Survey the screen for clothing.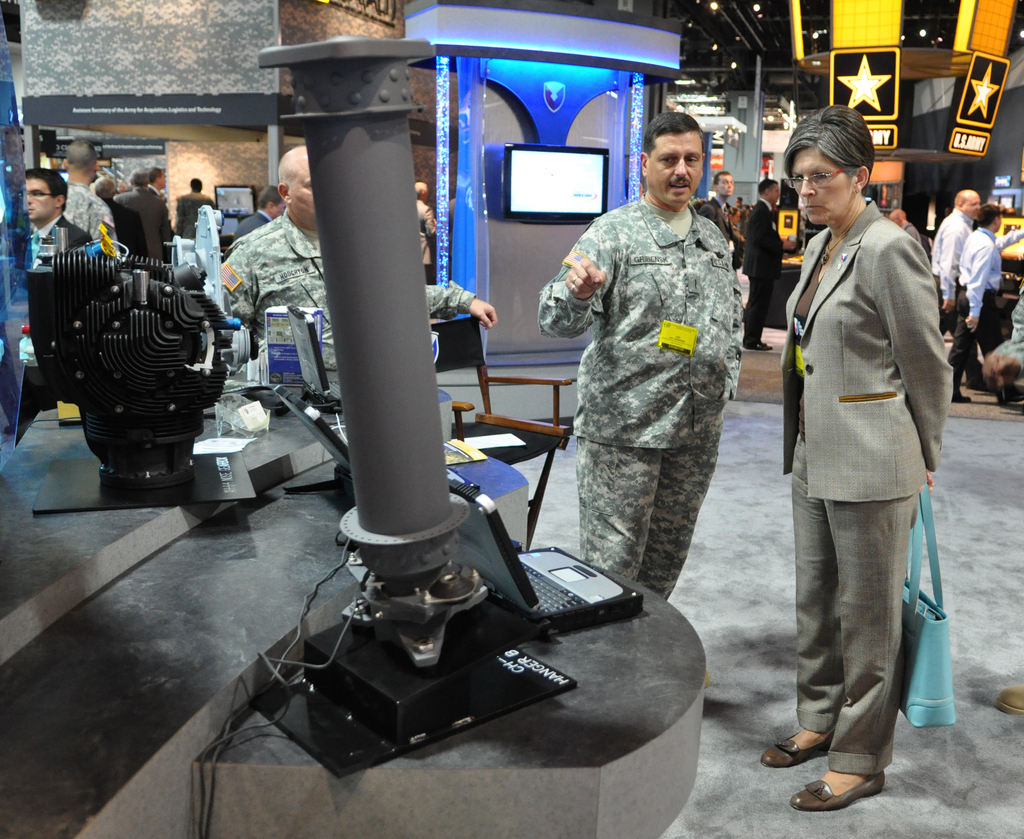
Survey found: [left=62, top=177, right=114, bottom=244].
